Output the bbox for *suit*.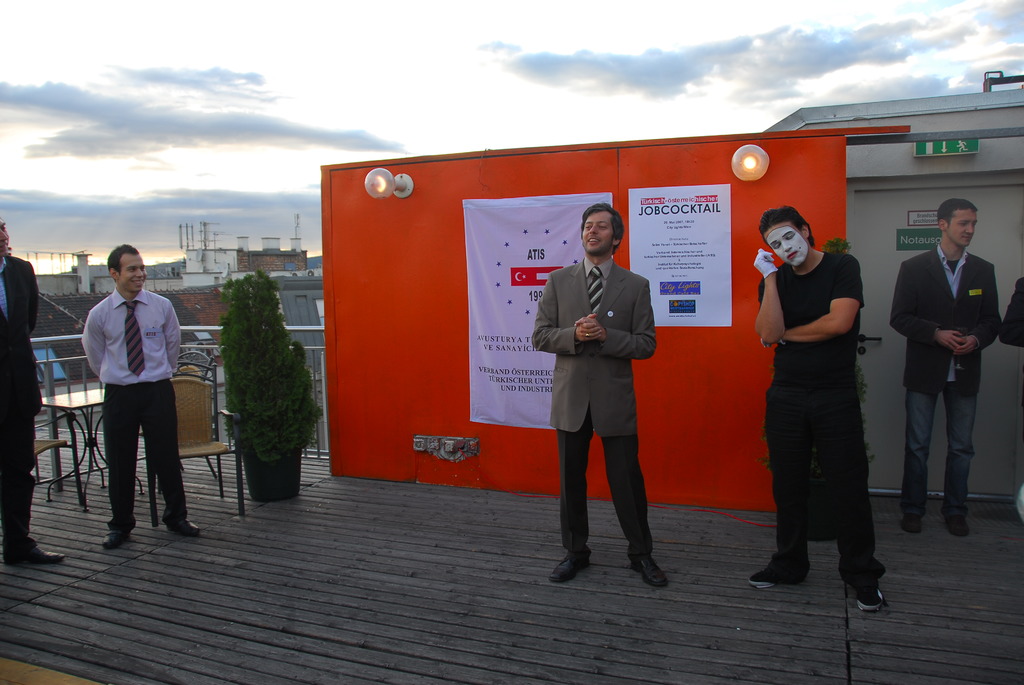
[540, 217, 664, 573].
